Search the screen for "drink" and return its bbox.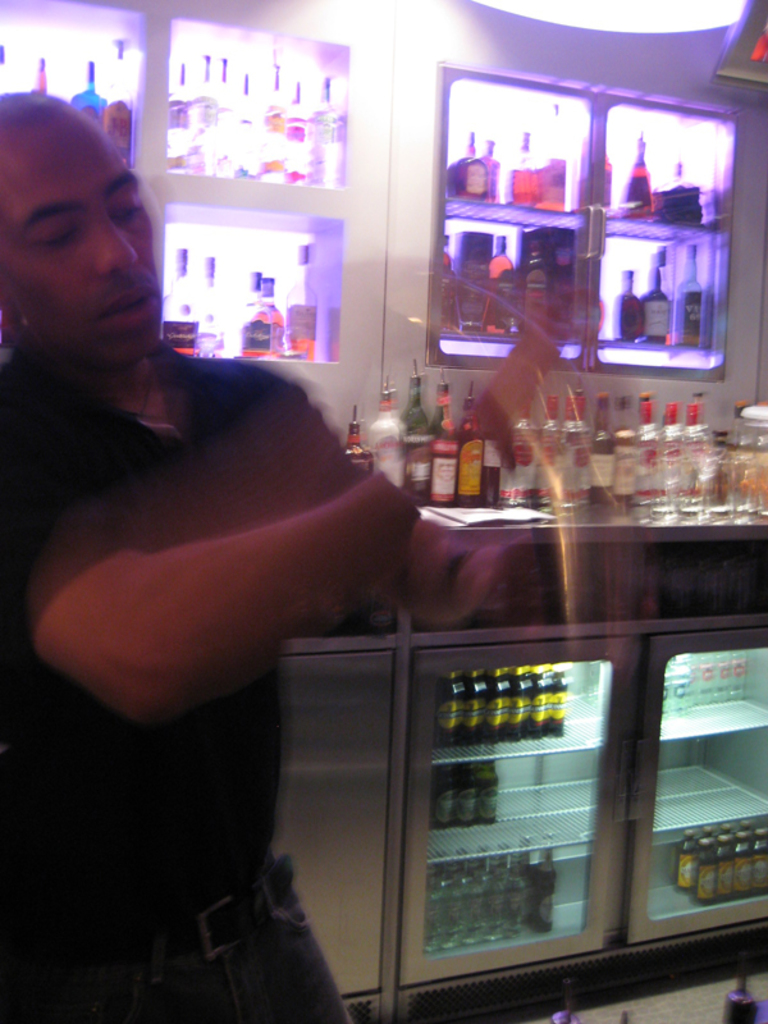
Found: {"x1": 284, "y1": 243, "x2": 320, "y2": 360}.
